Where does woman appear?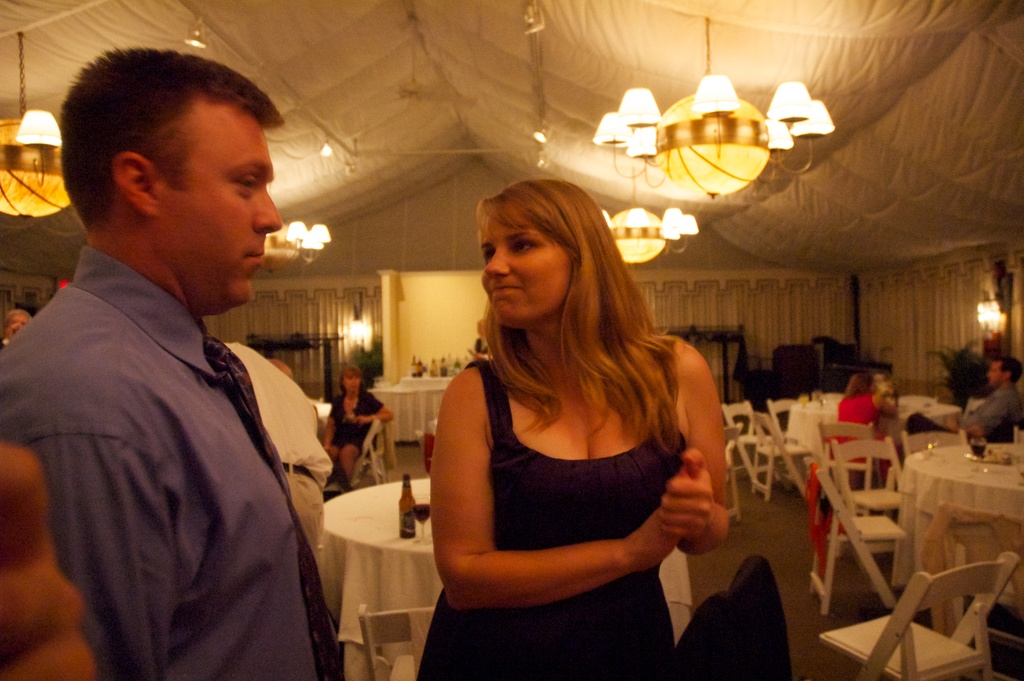
Appears at <box>815,374,900,576</box>.
